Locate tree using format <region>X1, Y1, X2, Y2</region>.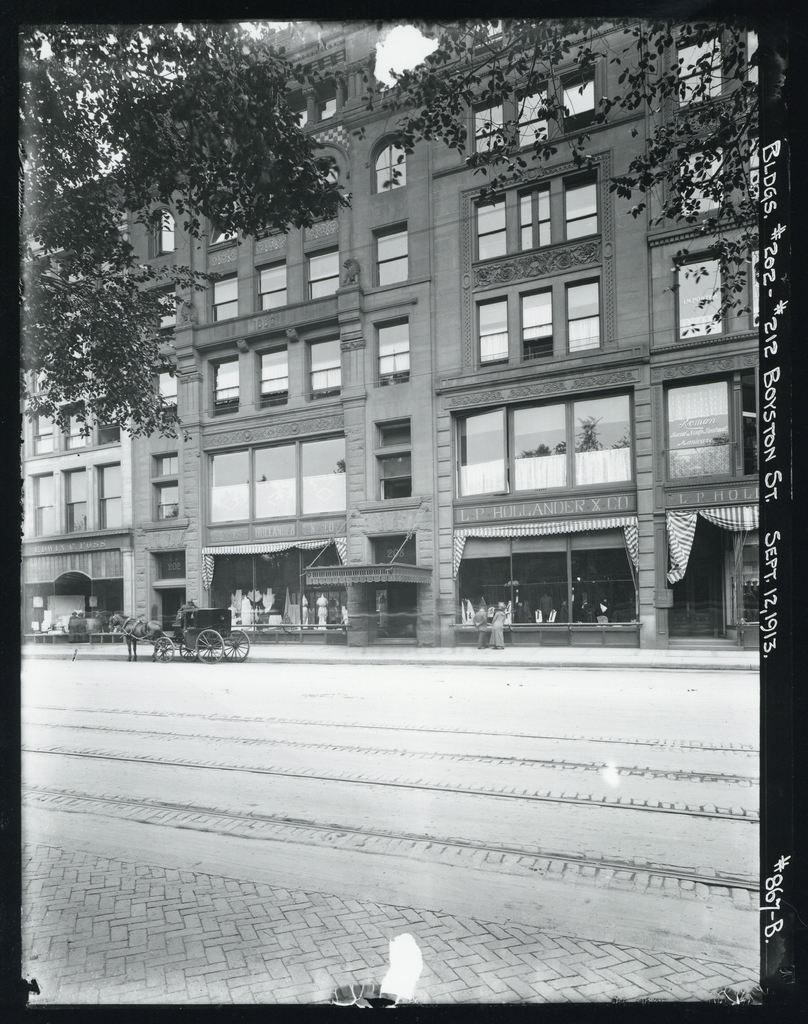
<region>354, 22, 761, 330</region>.
